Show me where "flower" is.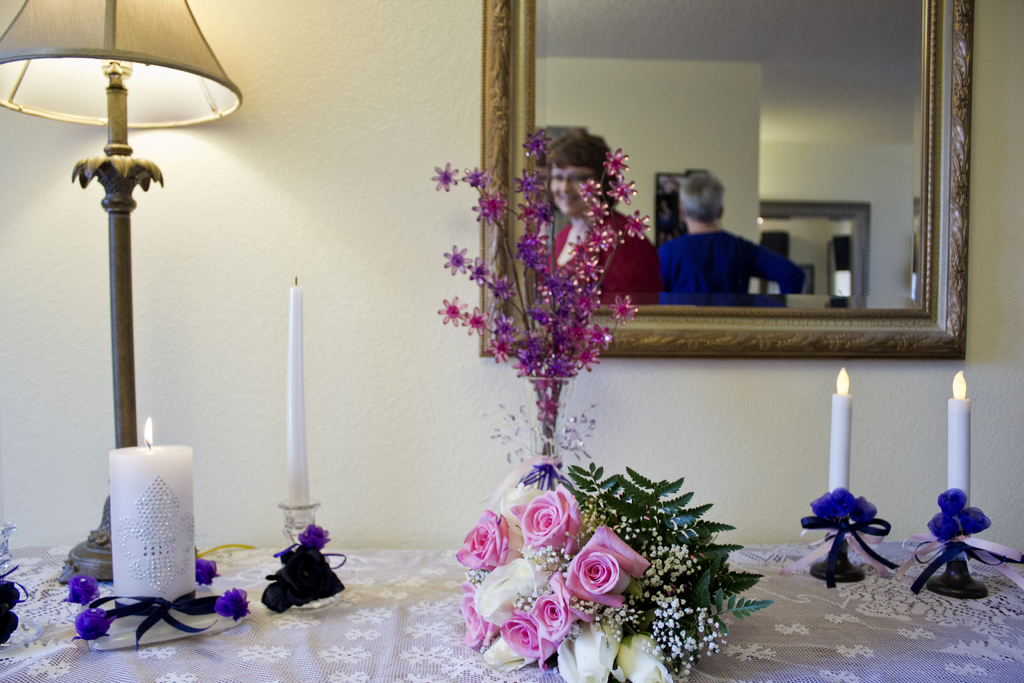
"flower" is at left=812, top=495, right=829, bottom=520.
